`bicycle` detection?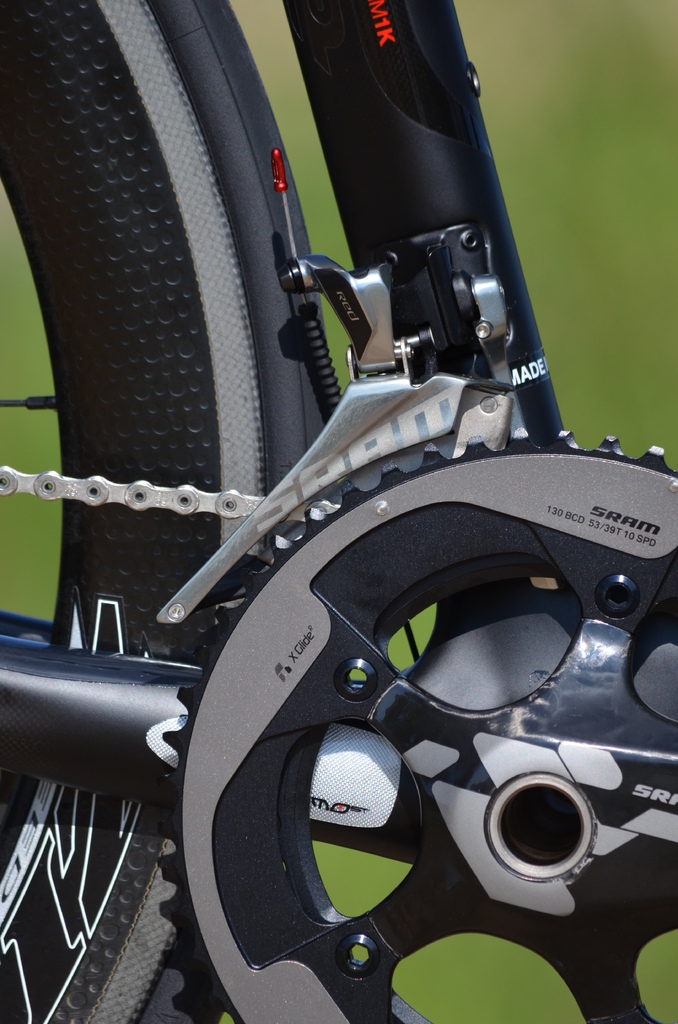
[1,0,677,990]
